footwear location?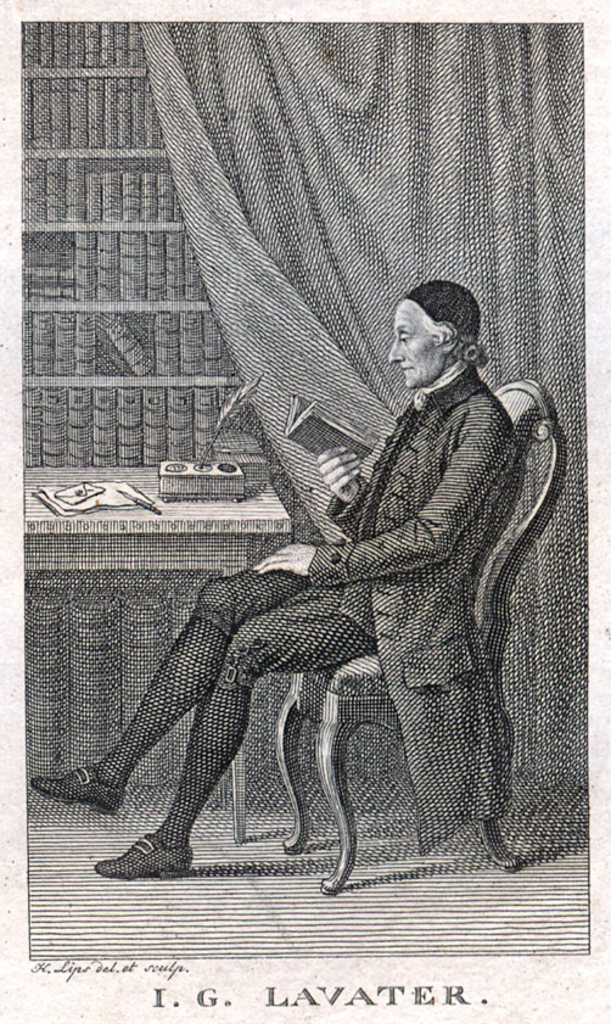
box=[30, 765, 127, 815]
